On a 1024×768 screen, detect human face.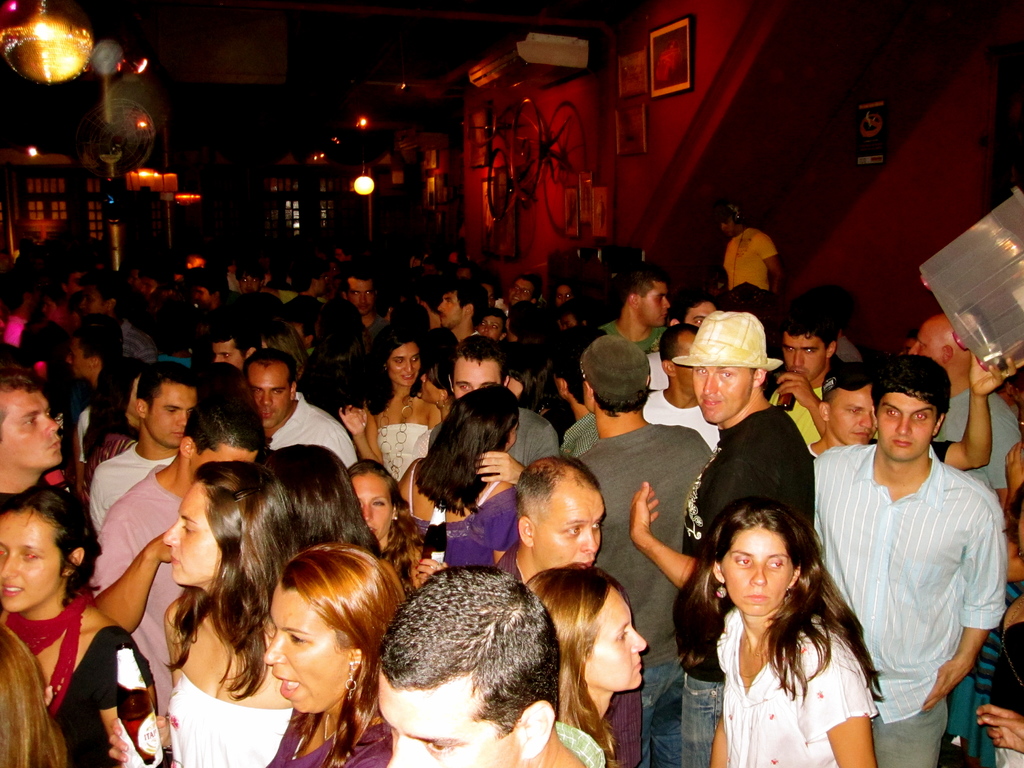
bbox(687, 303, 714, 330).
